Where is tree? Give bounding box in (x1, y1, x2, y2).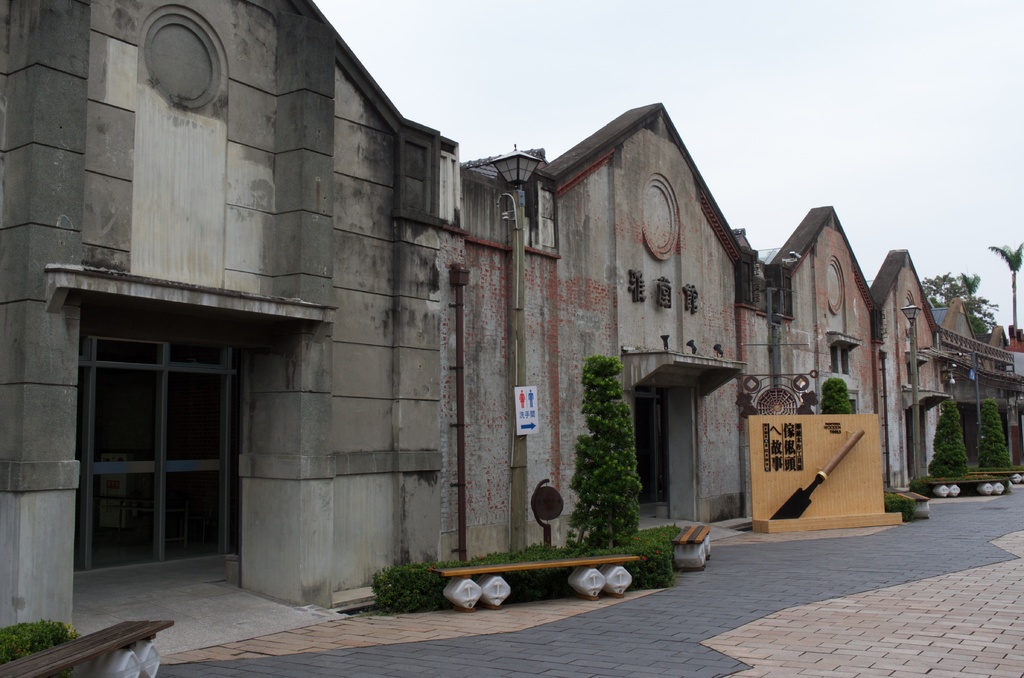
(571, 355, 672, 570).
